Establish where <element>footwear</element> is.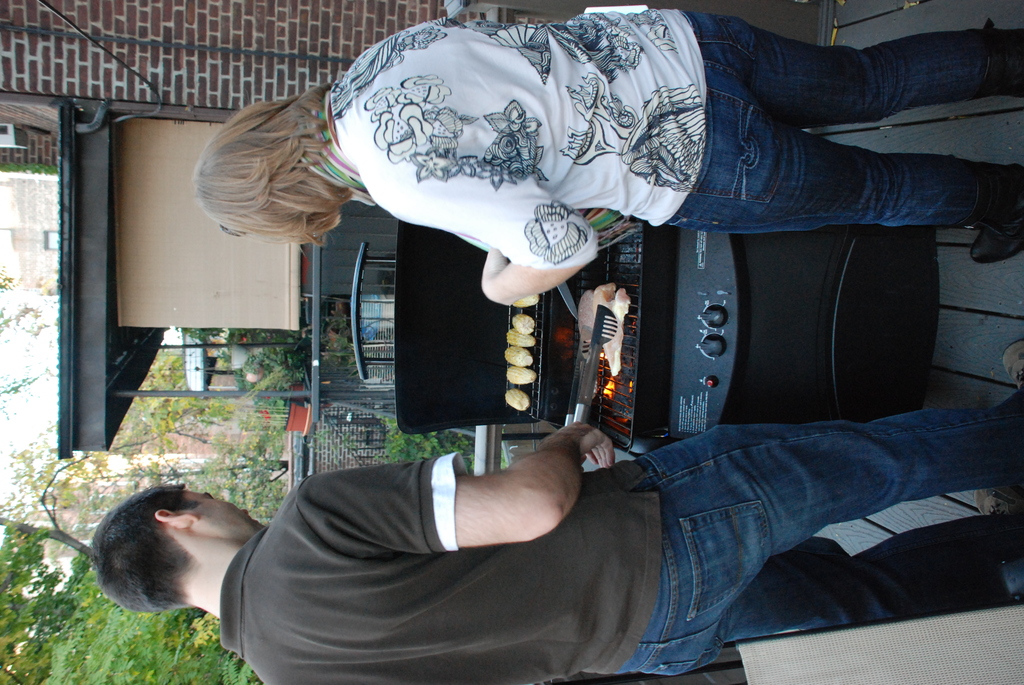
Established at (left=969, top=228, right=1023, bottom=267).
